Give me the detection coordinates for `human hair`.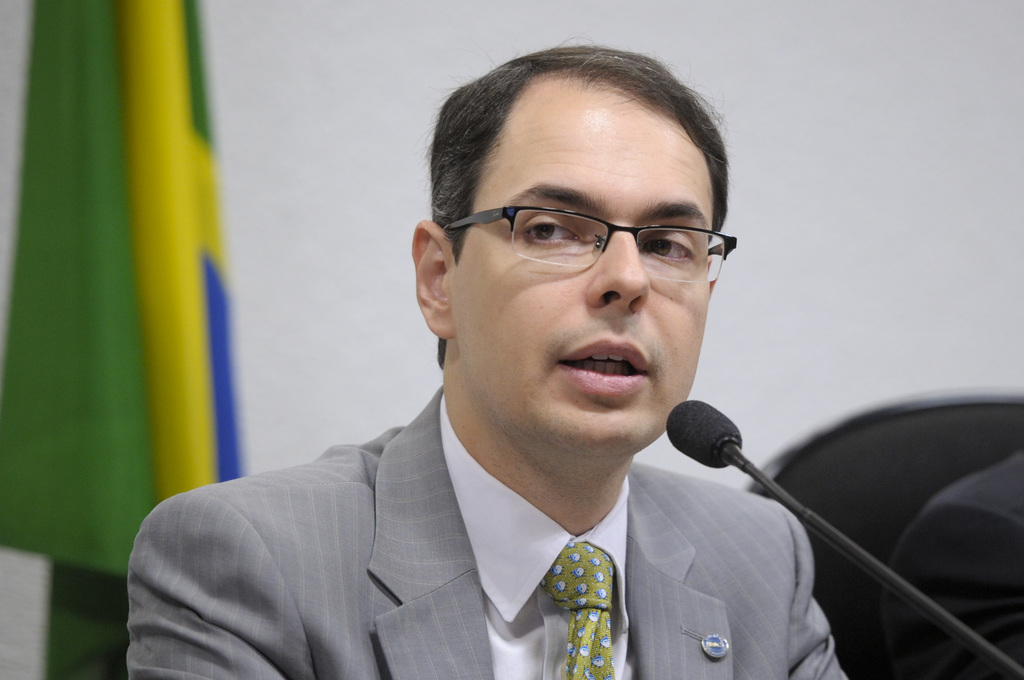
(x1=434, y1=36, x2=731, y2=366).
